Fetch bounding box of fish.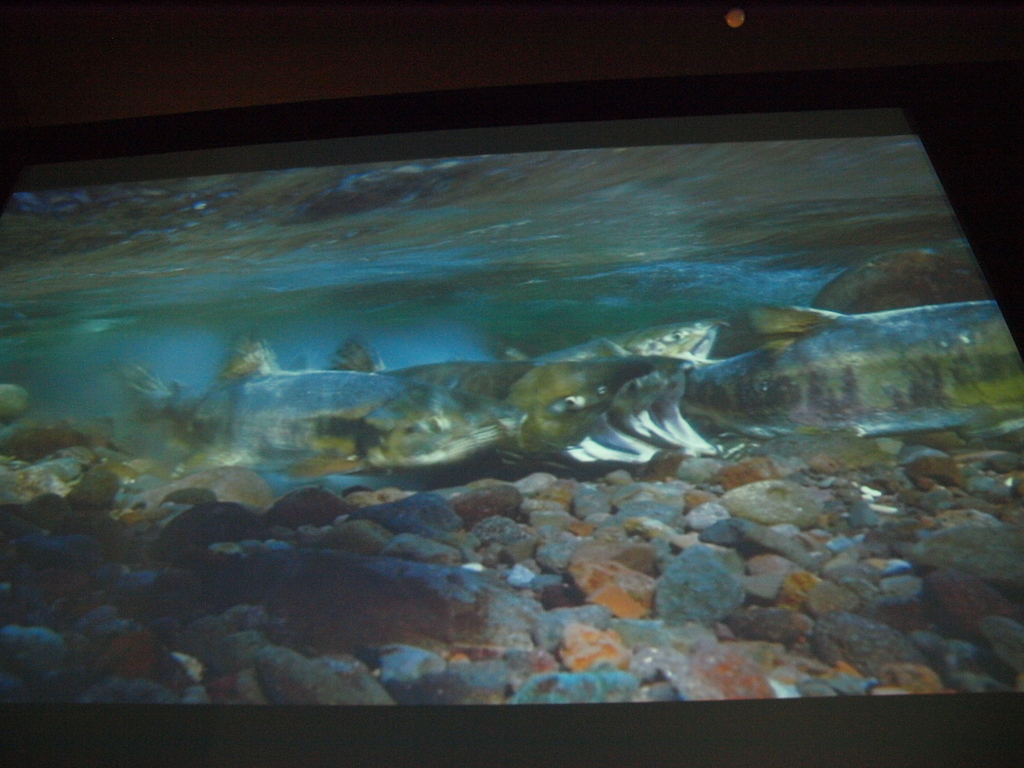
Bbox: (x1=113, y1=326, x2=531, y2=477).
